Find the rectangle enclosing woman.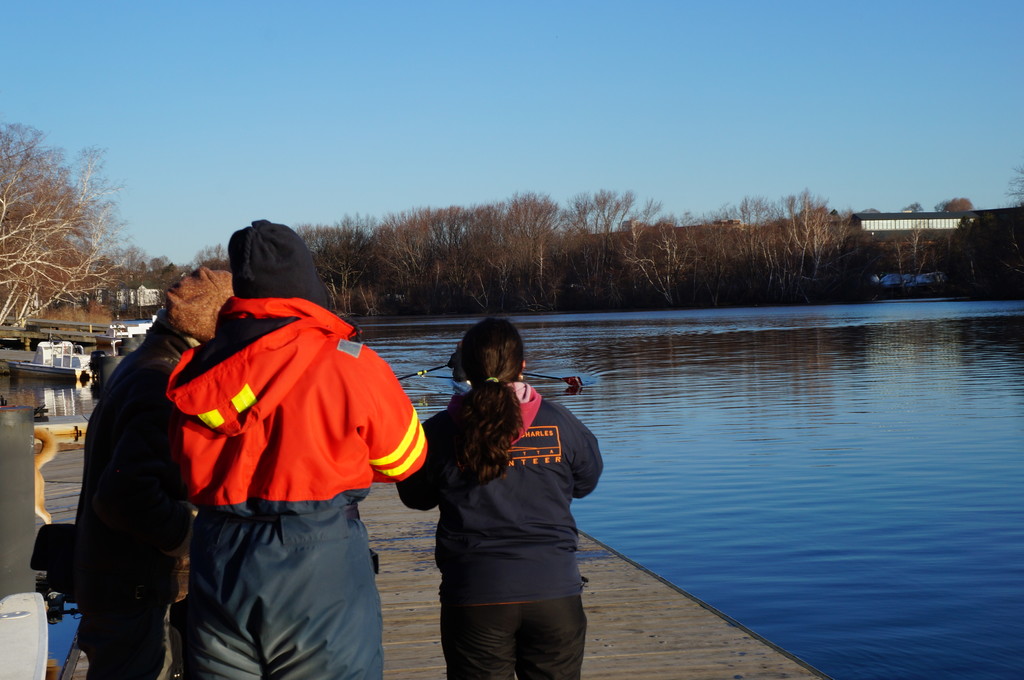
Rect(422, 315, 615, 679).
